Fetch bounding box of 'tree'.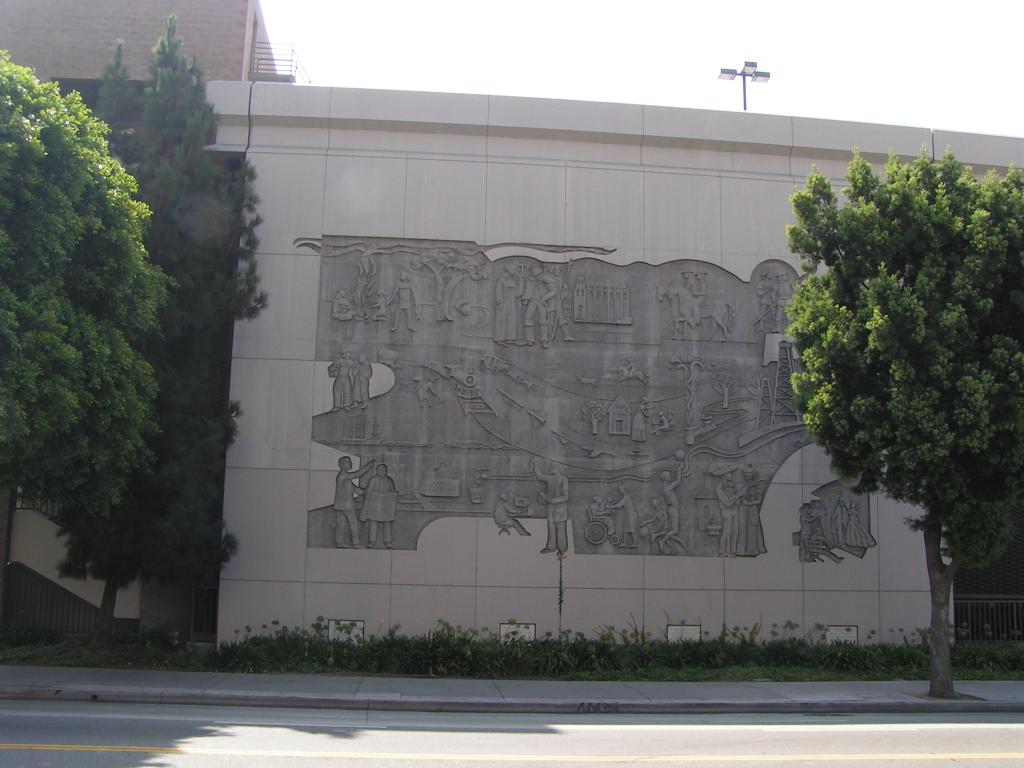
Bbox: region(84, 9, 275, 650).
